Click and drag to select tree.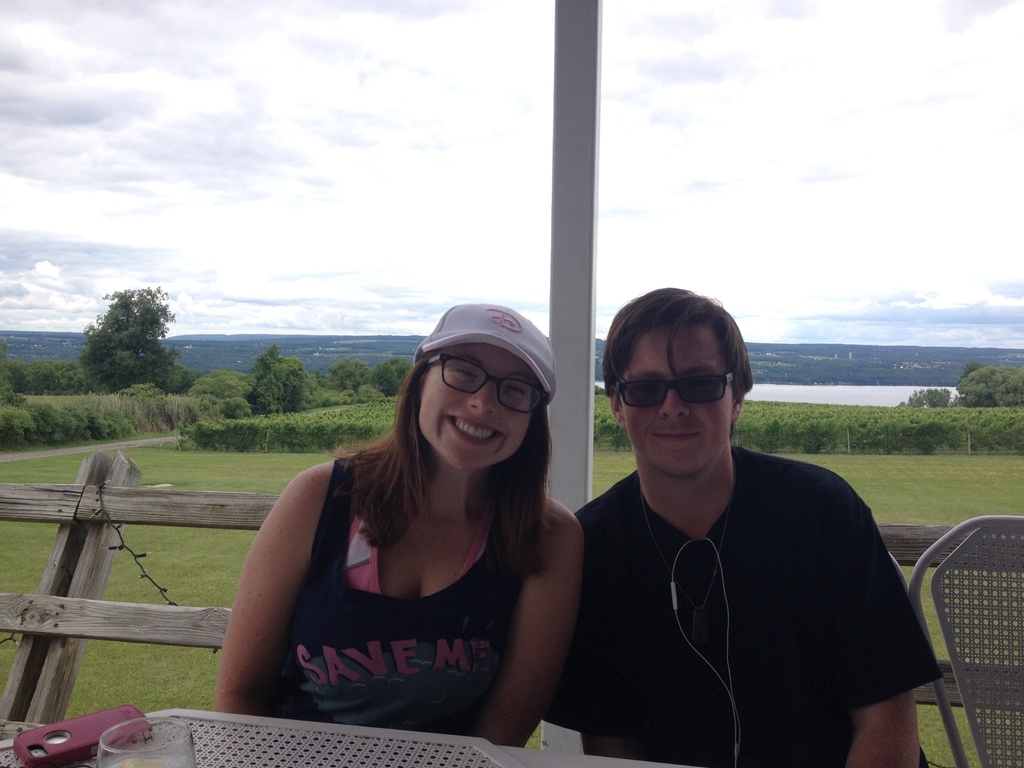
Selection: l=1, t=360, r=84, b=390.
